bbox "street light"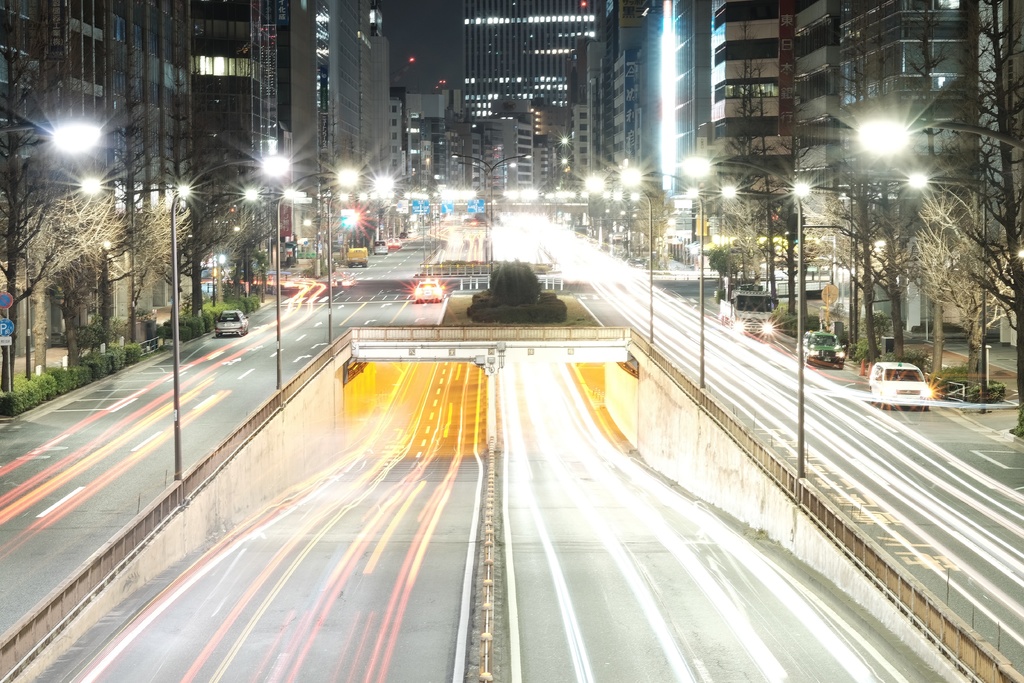
899 174 990 413
